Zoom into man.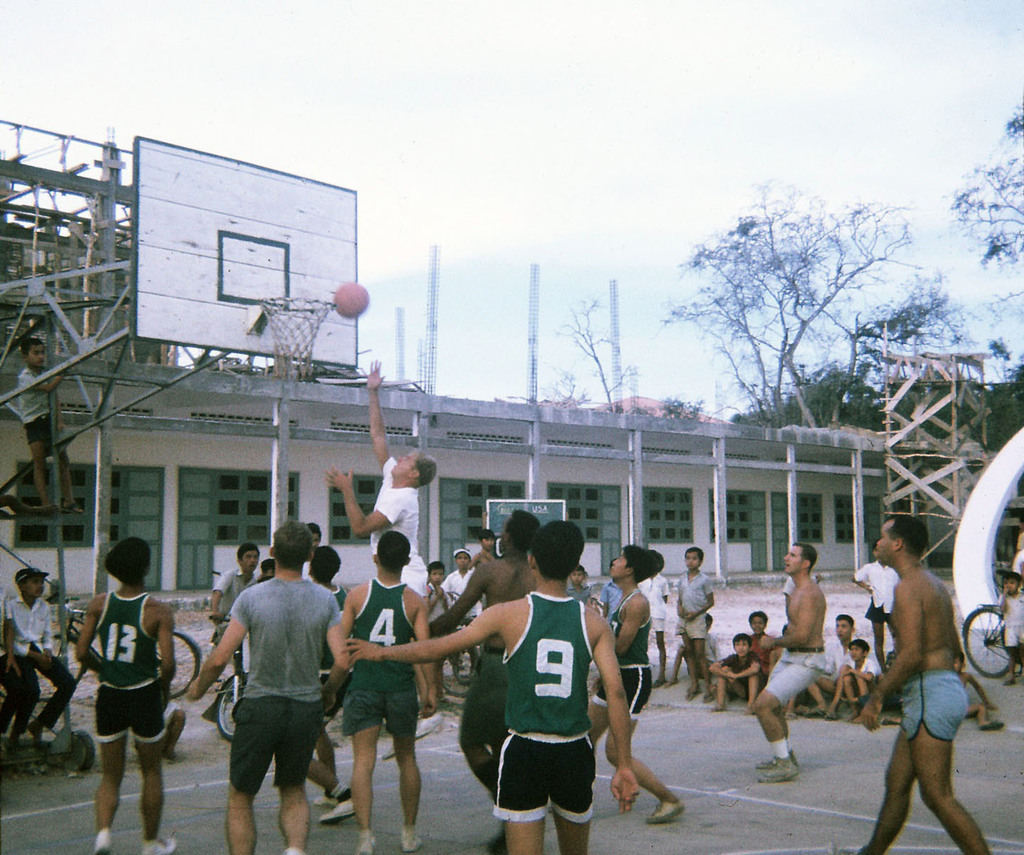
Zoom target: [left=192, top=519, right=352, bottom=854].
